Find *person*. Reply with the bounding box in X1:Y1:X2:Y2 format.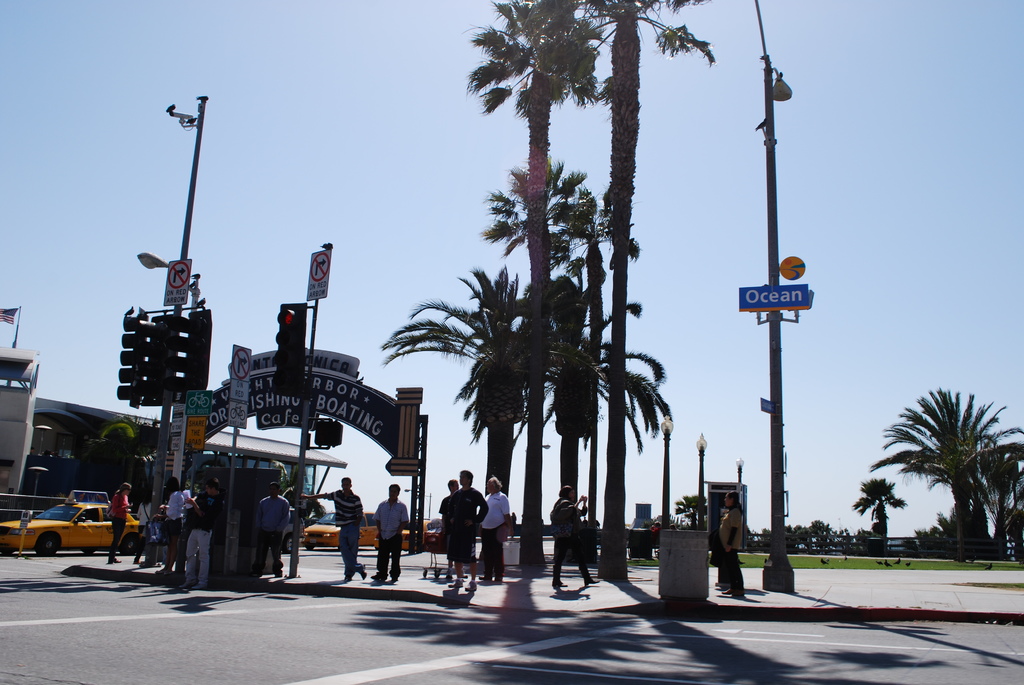
718:487:747:594.
